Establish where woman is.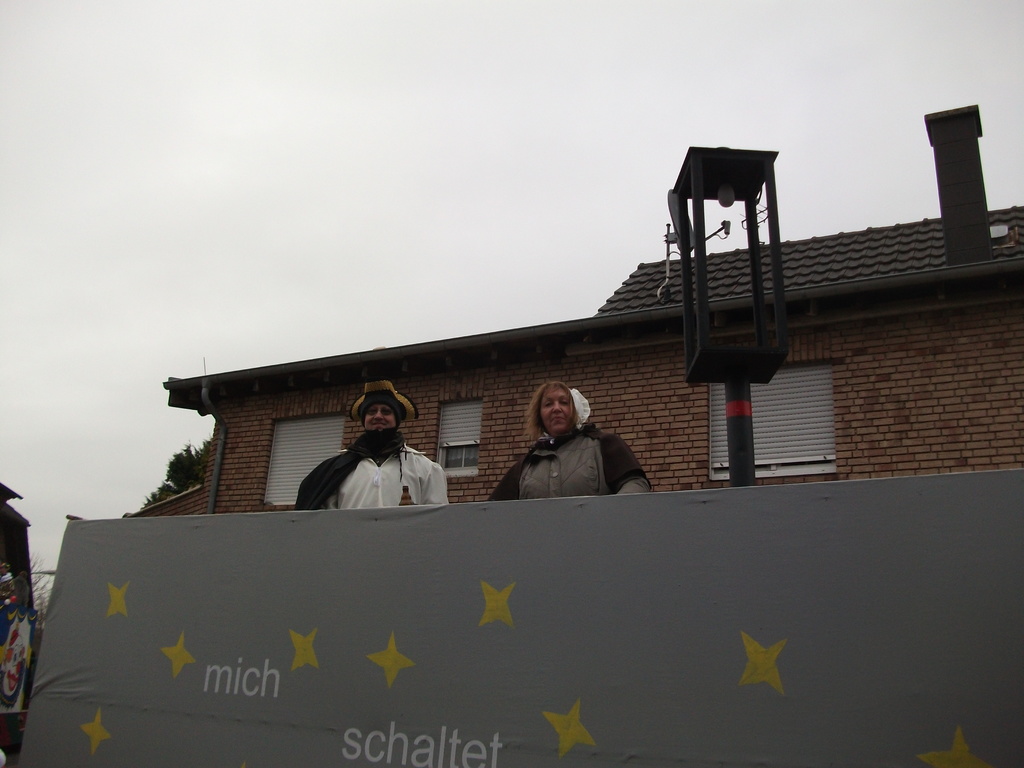
Established at <bbox>495, 381, 632, 514</bbox>.
